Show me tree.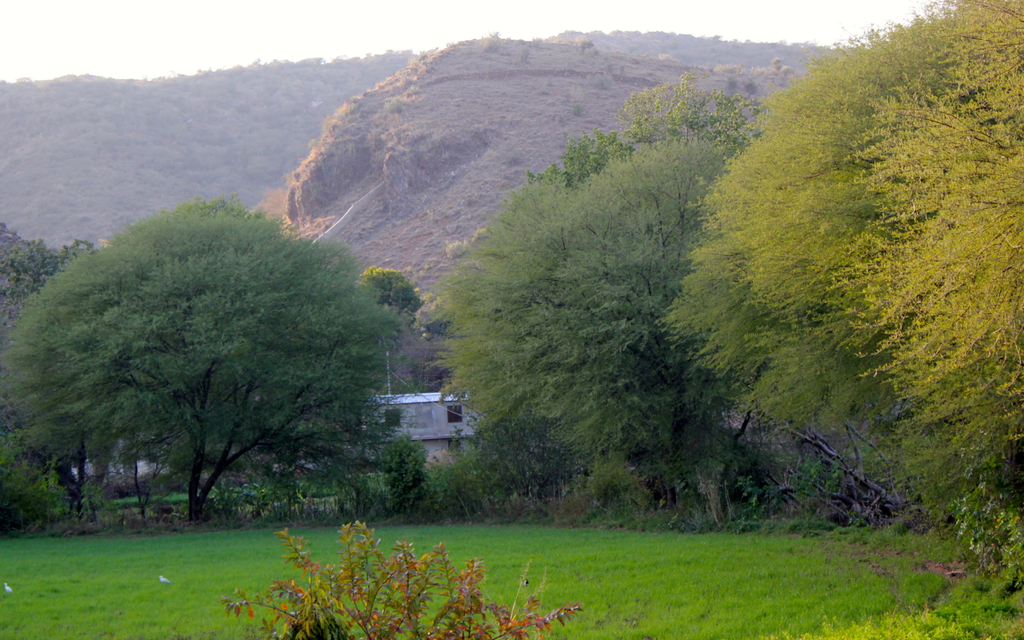
tree is here: 430:63:773:518.
